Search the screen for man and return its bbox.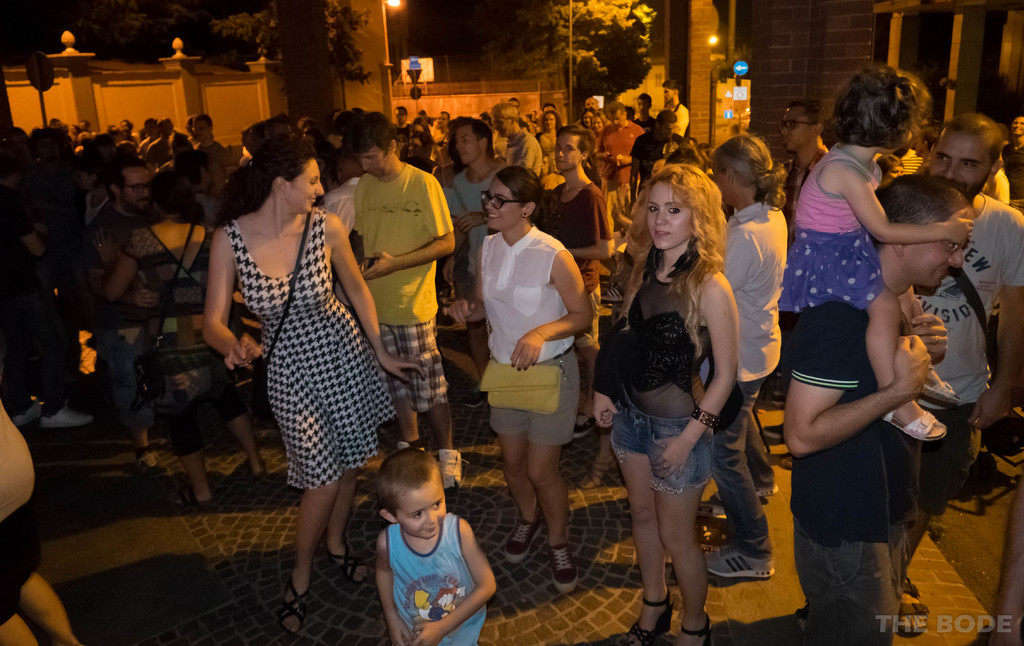
Found: pyautogui.locateOnScreen(327, 112, 466, 501).
